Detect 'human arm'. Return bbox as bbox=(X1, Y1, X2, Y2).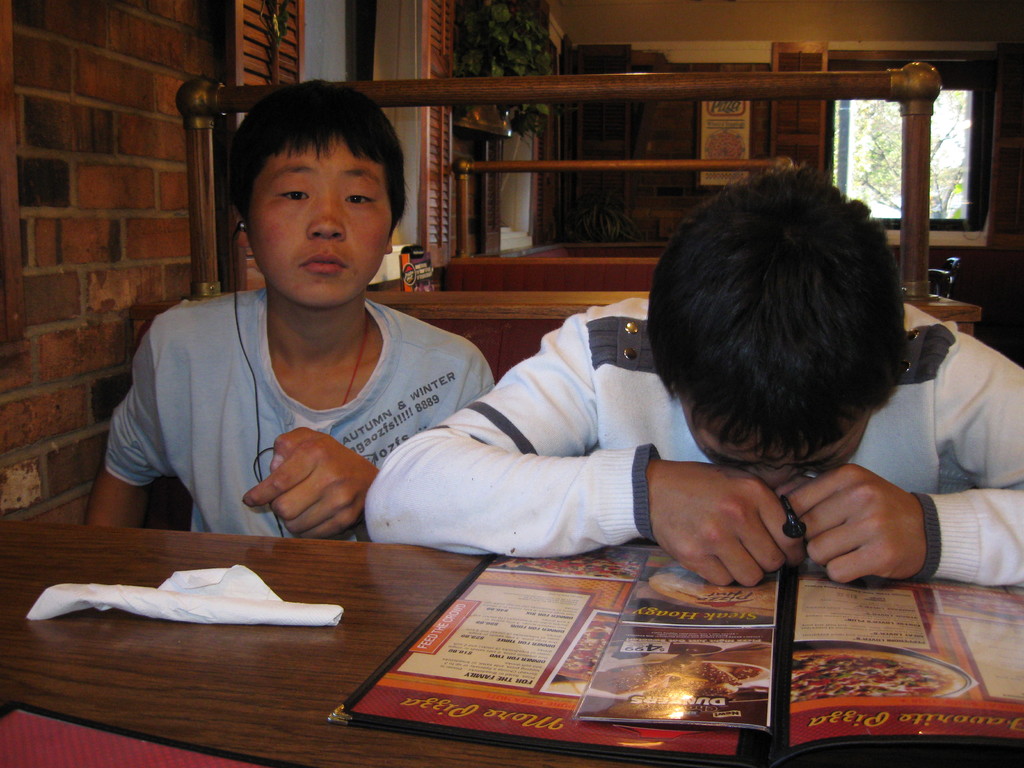
bbox=(82, 328, 165, 532).
